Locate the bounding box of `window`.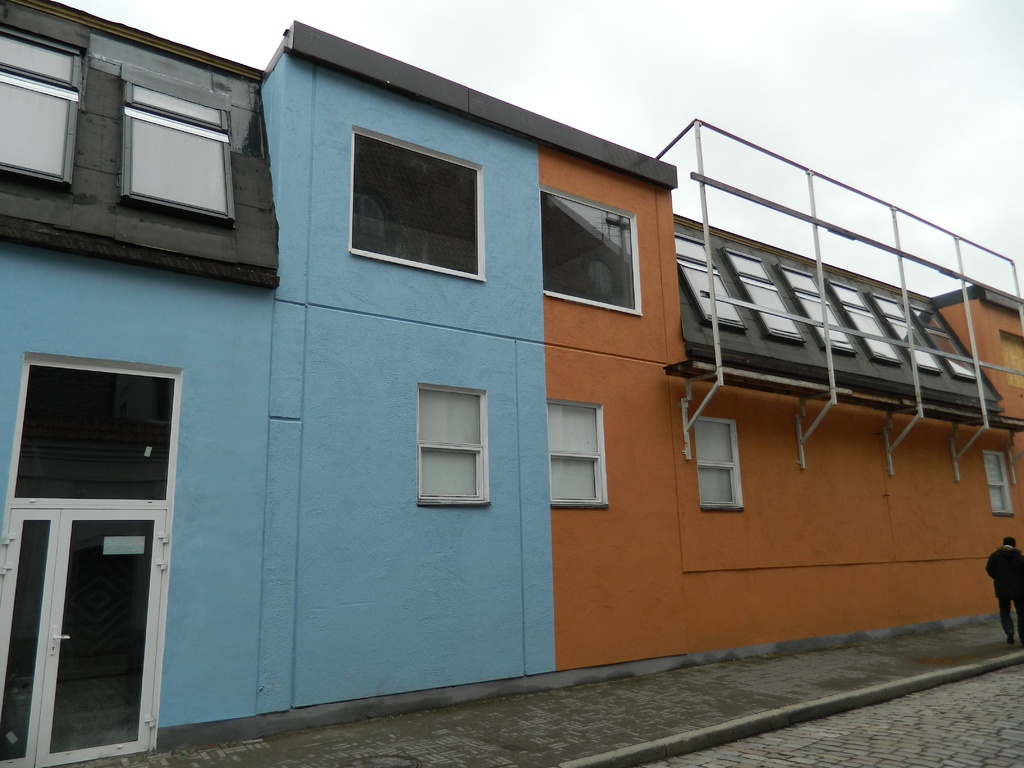
Bounding box: [left=544, top=404, right=608, bottom=513].
